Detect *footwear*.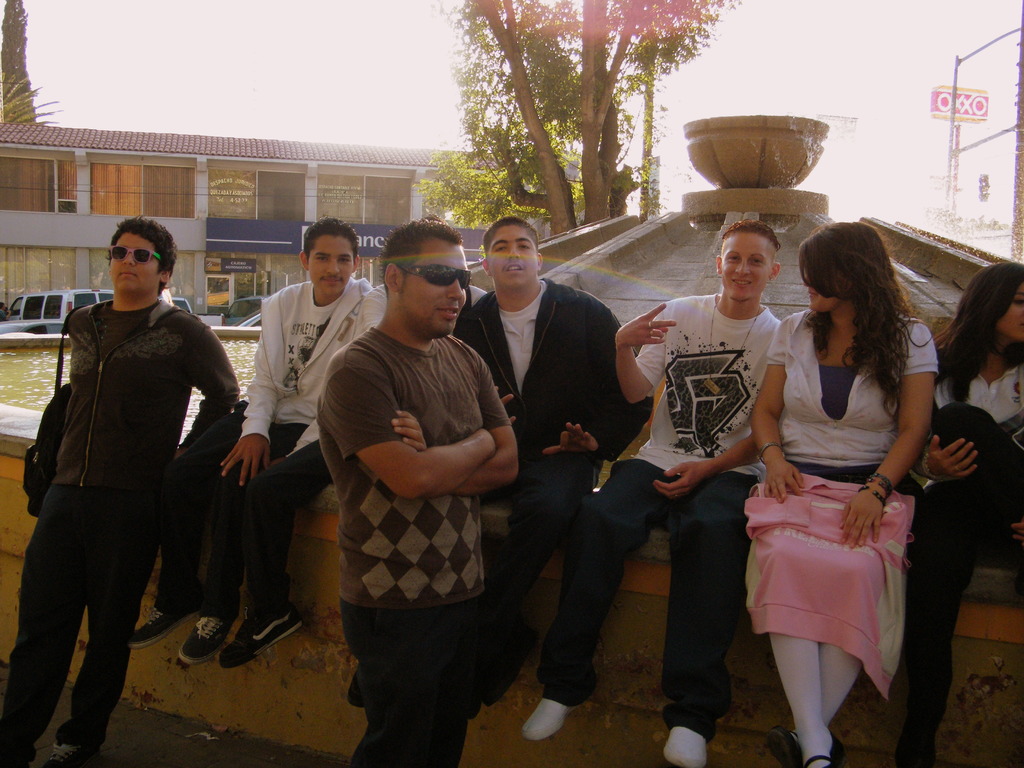
Detected at select_region(769, 723, 797, 766).
